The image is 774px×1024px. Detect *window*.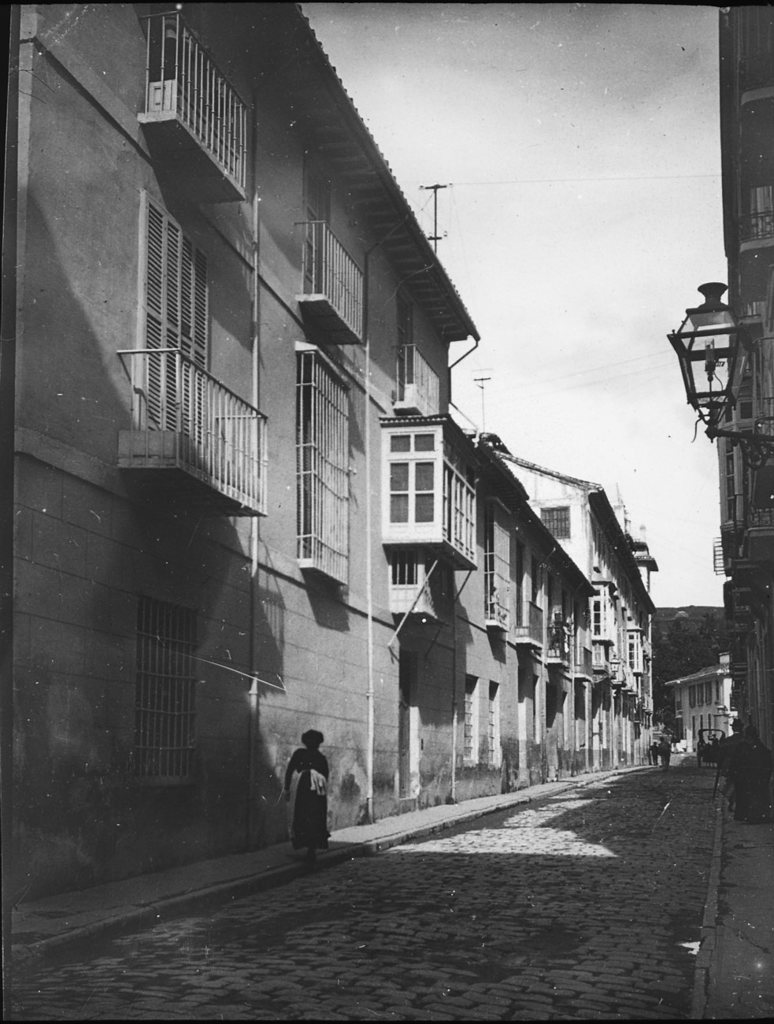
Detection: region(384, 419, 457, 543).
